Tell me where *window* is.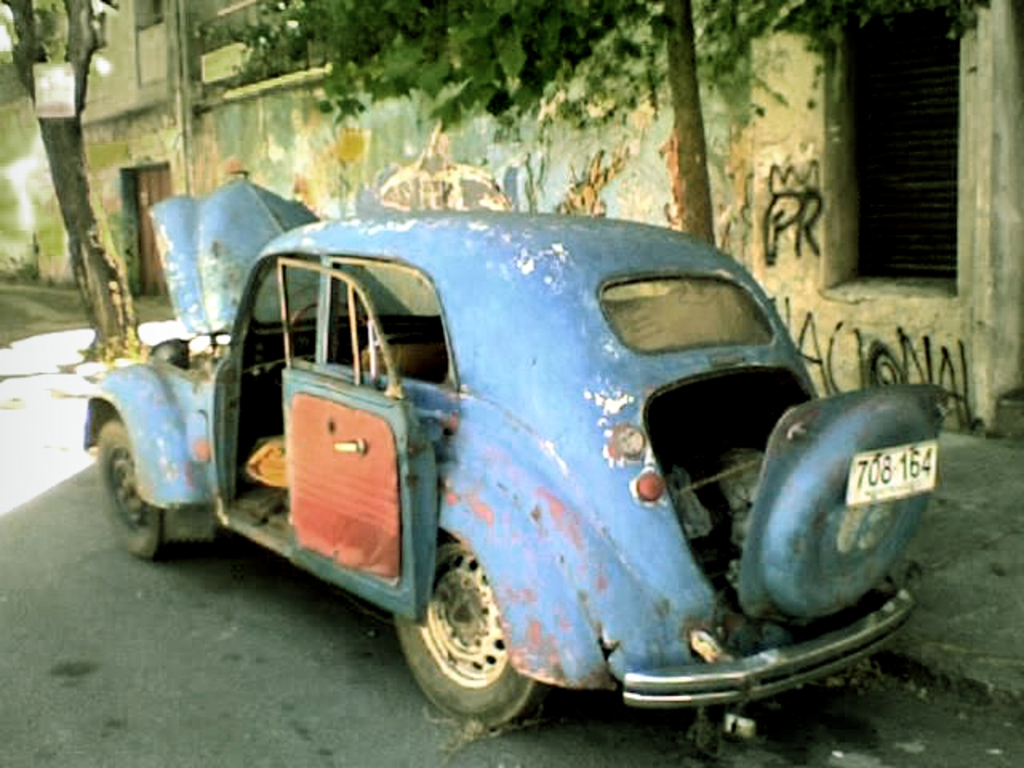
*window* is at (left=843, top=10, right=973, bottom=310).
